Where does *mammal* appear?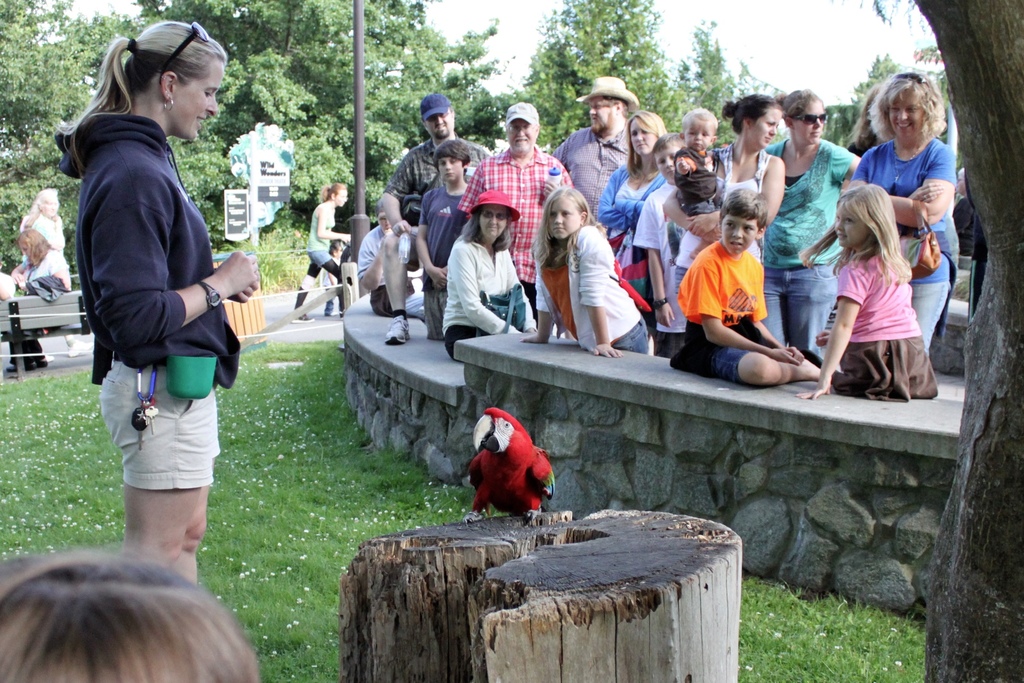
Appears at bbox(672, 105, 724, 255).
